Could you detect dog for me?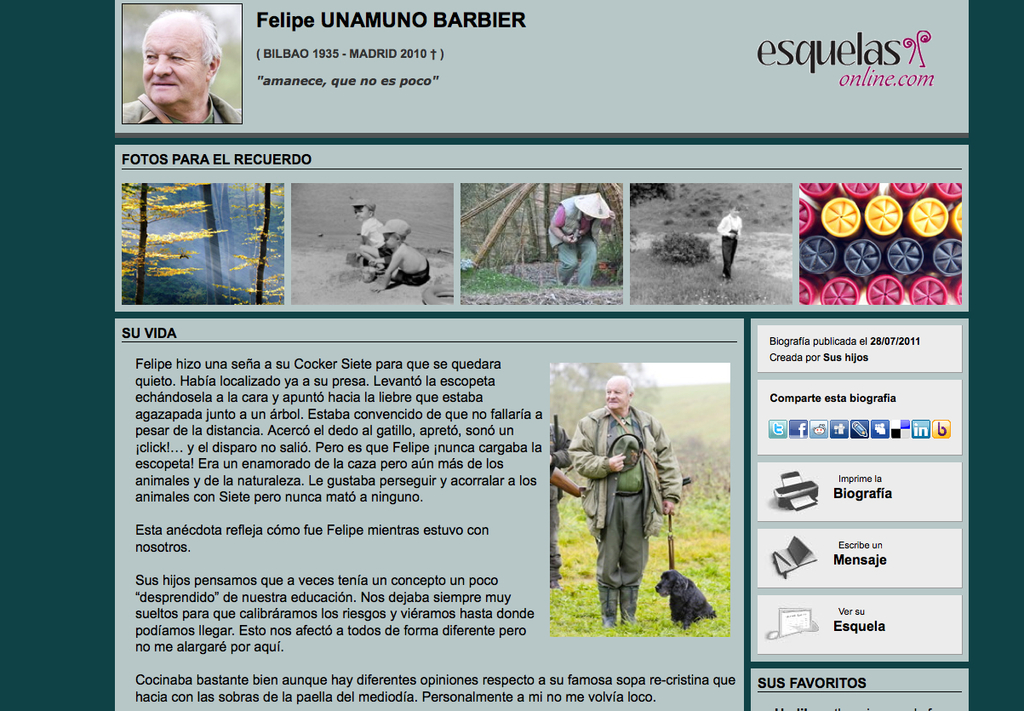
Detection result: detection(653, 570, 718, 628).
